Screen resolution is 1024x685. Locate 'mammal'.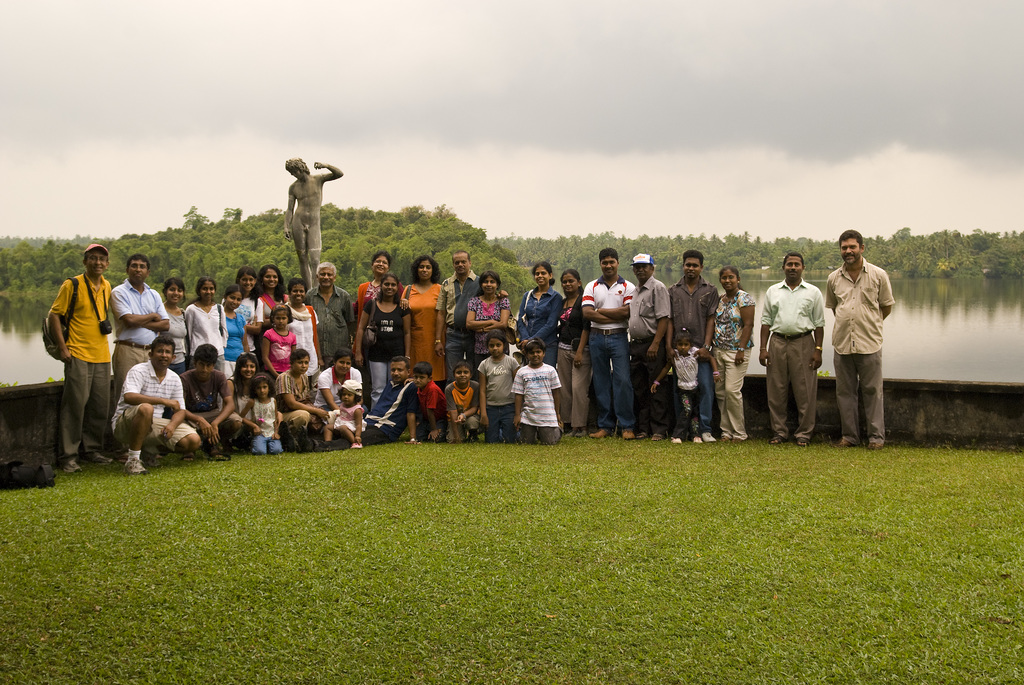
[436,250,509,385].
